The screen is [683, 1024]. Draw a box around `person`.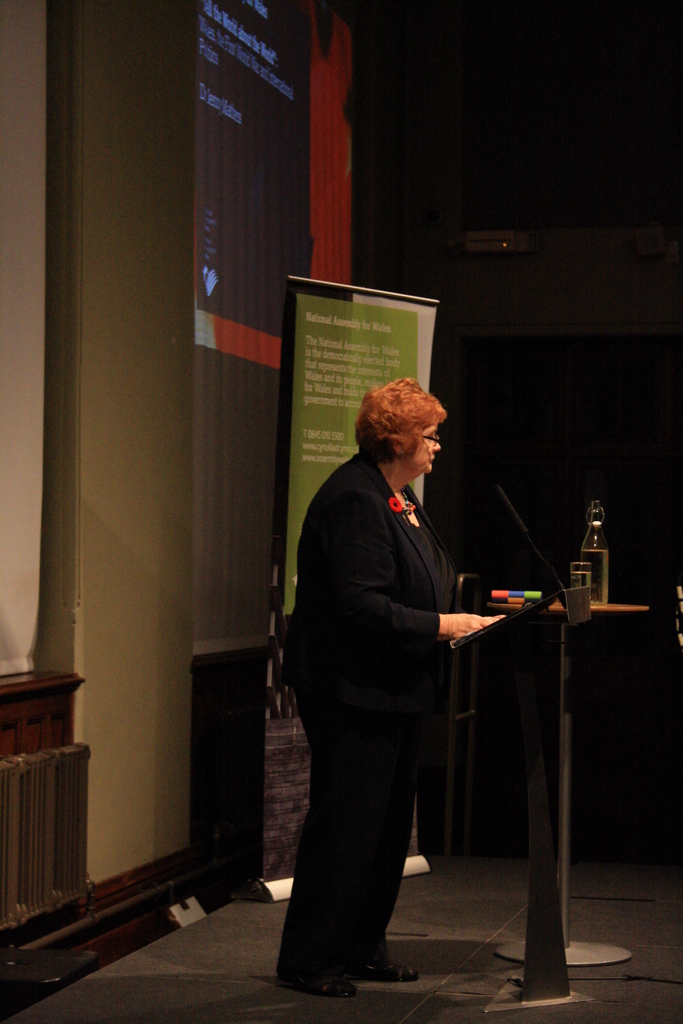
region(279, 369, 525, 993).
